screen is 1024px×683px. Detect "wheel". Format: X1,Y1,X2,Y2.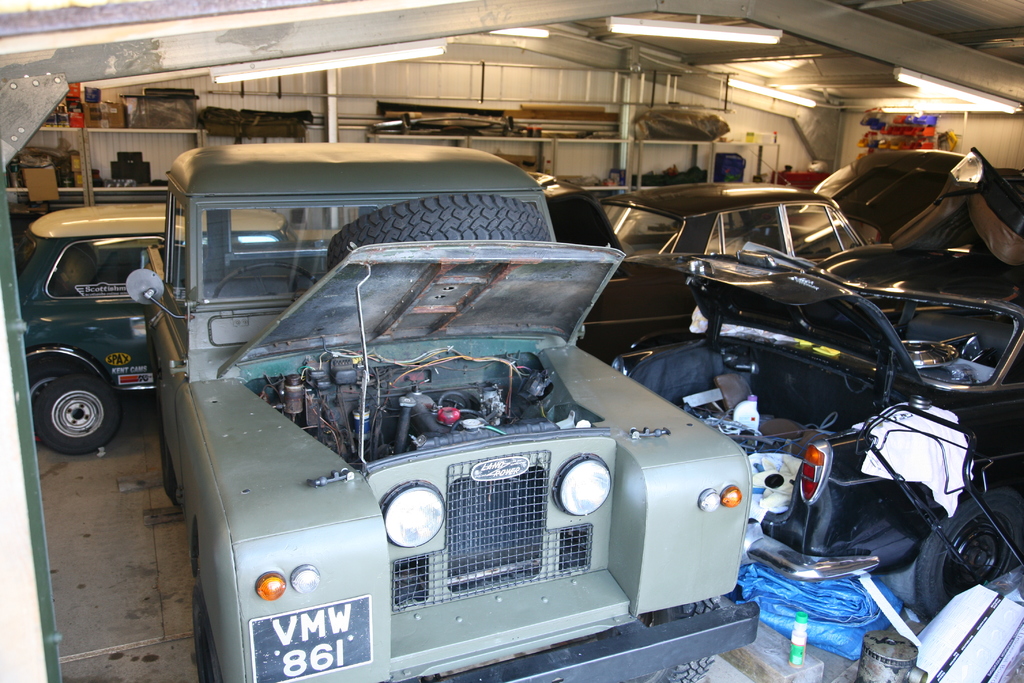
319,188,557,258.
